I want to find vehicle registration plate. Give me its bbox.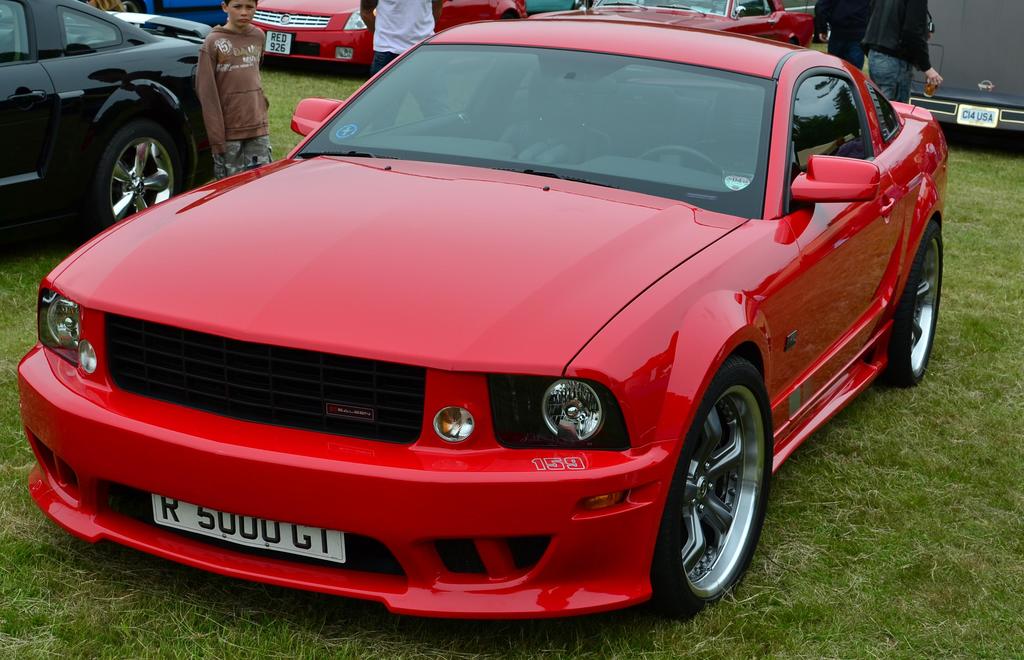
[x1=265, y1=33, x2=292, y2=54].
